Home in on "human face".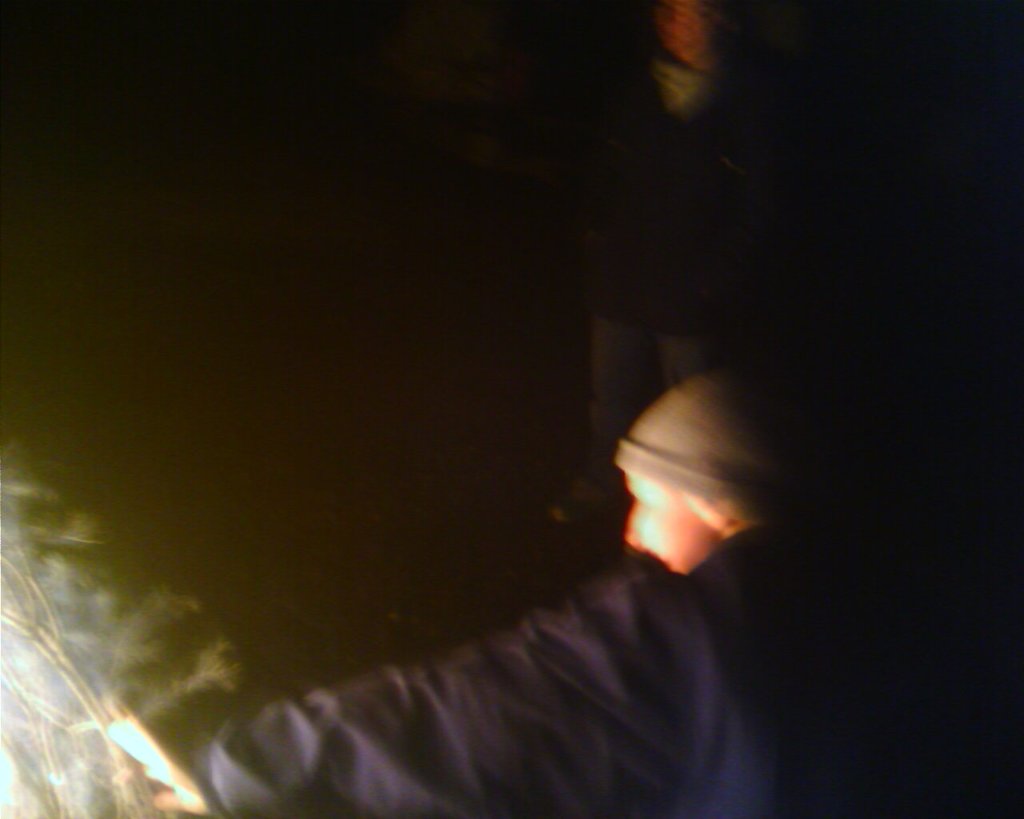
Homed in at [left=622, top=469, right=717, bottom=577].
